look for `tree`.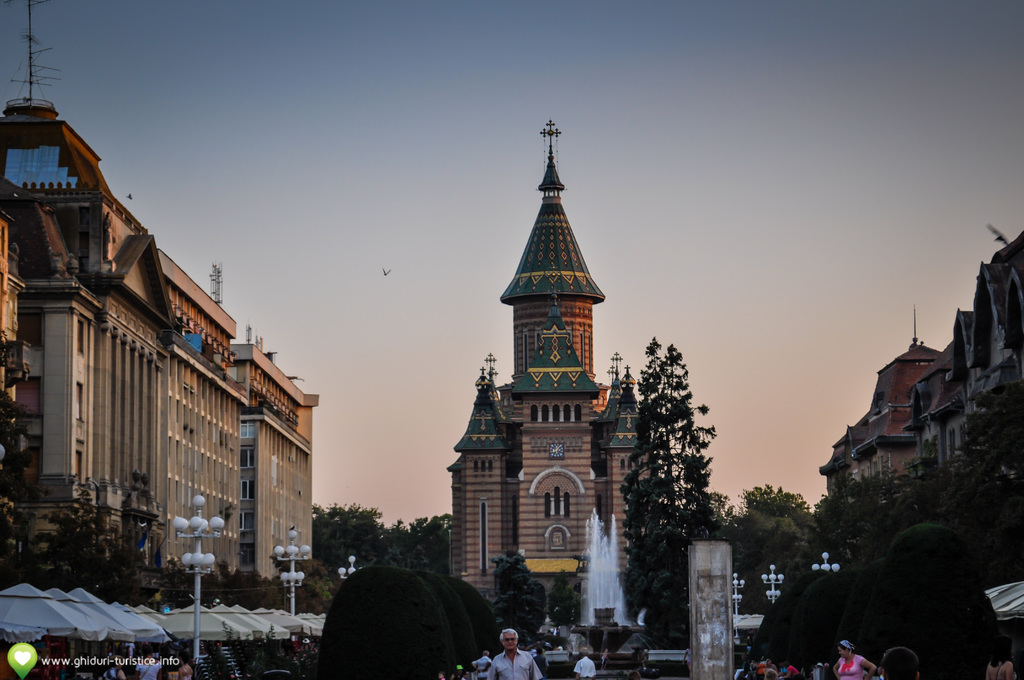
Found: 409 513 433 583.
